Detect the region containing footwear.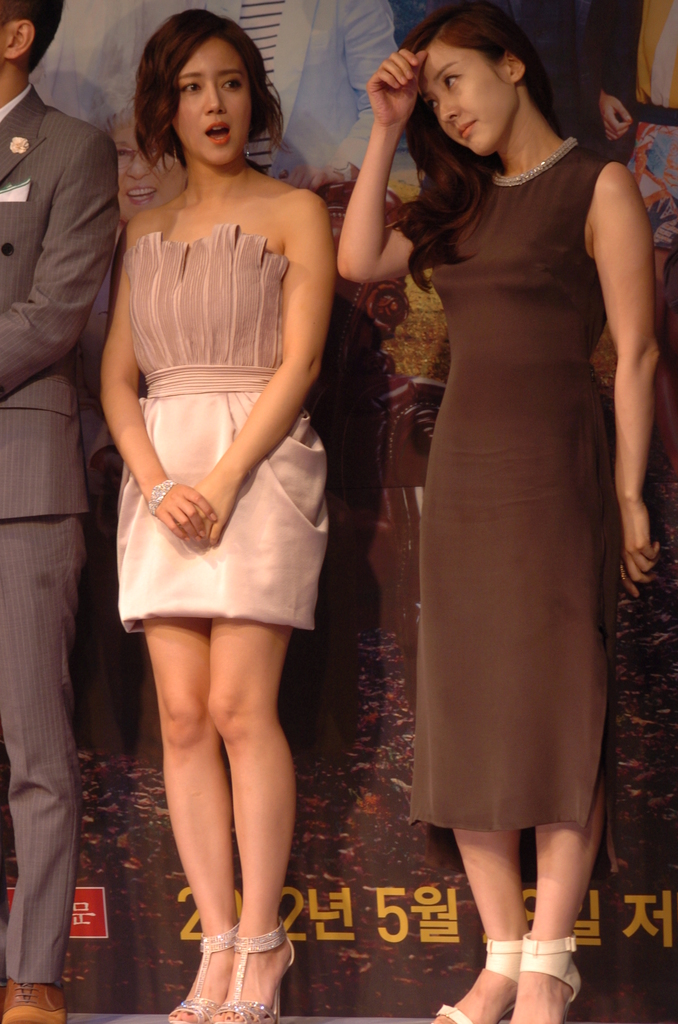
bbox(209, 922, 297, 1023).
